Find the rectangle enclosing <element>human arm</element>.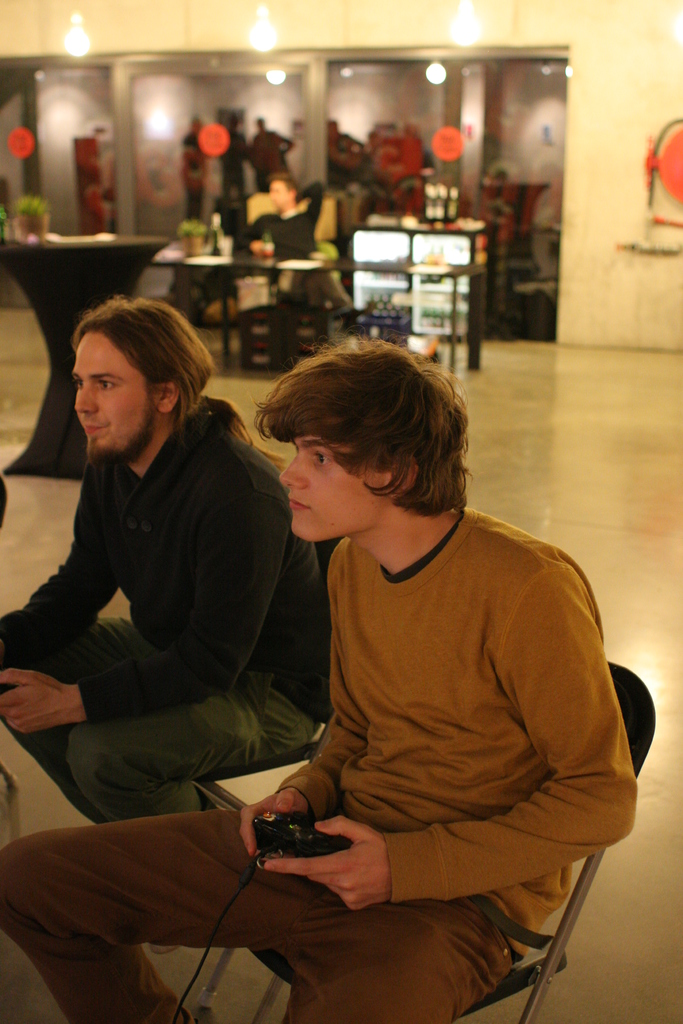
region(242, 604, 611, 947).
